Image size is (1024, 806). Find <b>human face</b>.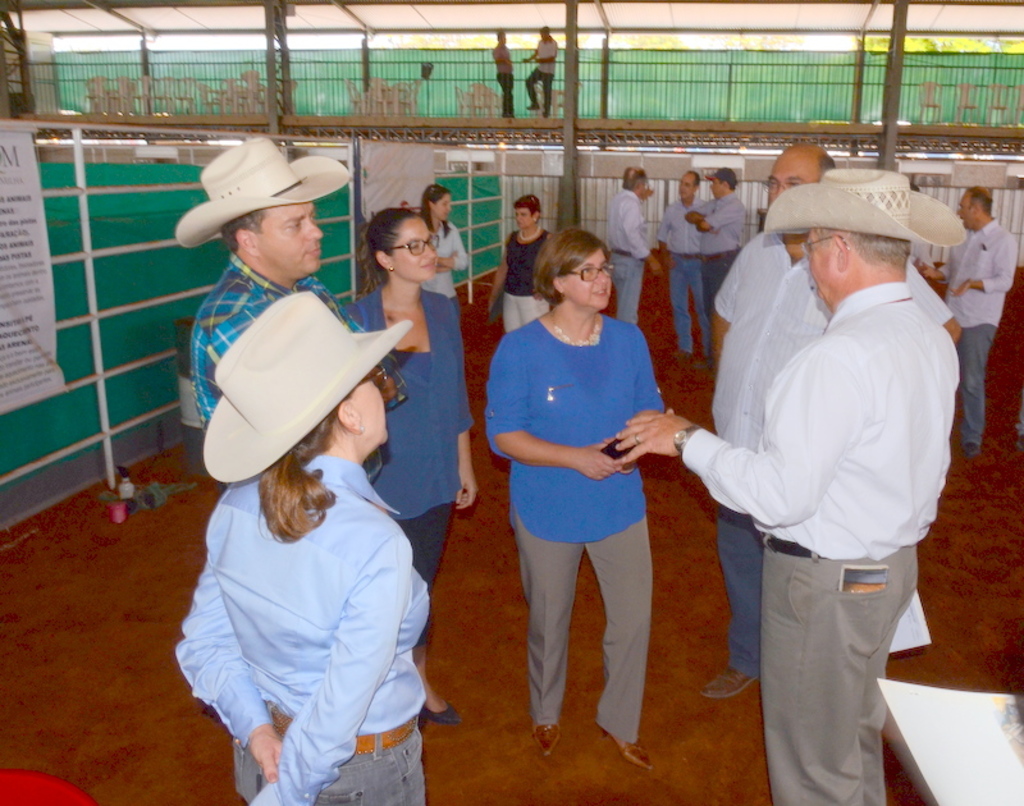
[x1=562, y1=253, x2=612, y2=306].
